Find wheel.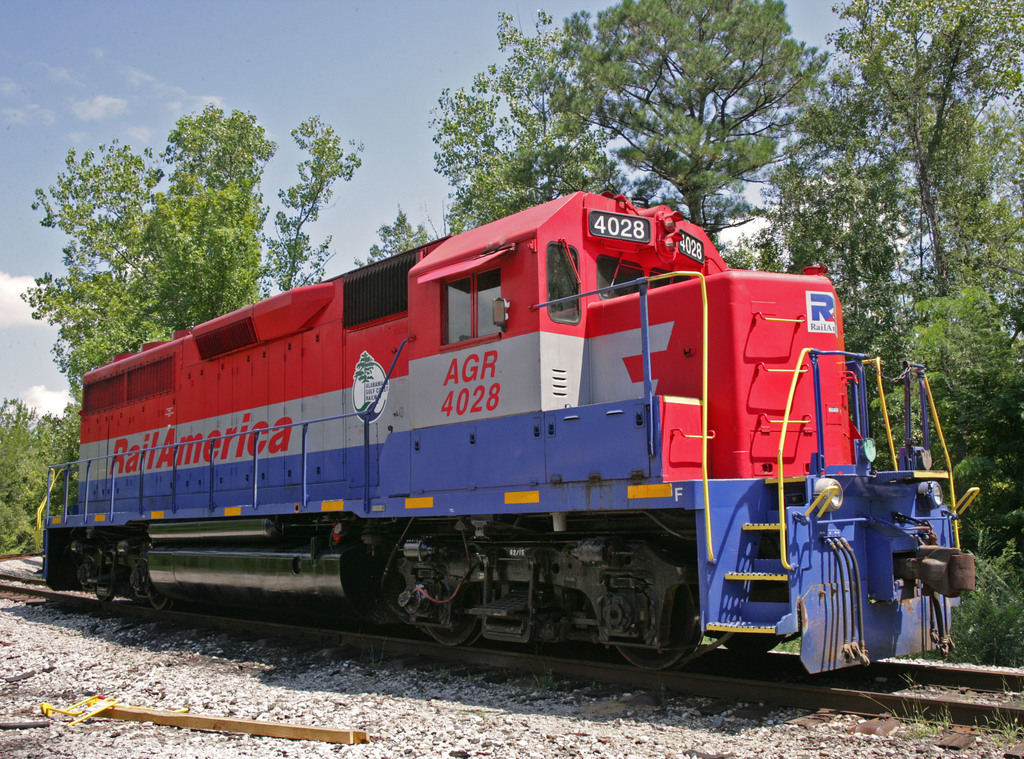
[left=93, top=589, right=117, bottom=603].
